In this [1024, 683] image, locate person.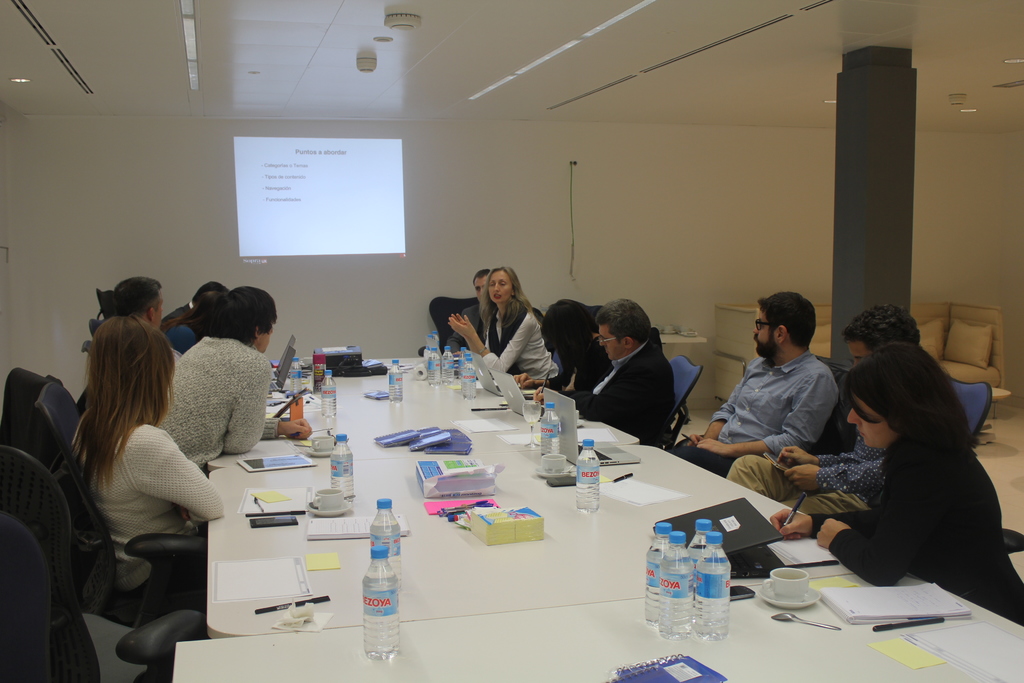
Bounding box: box=[669, 290, 839, 488].
